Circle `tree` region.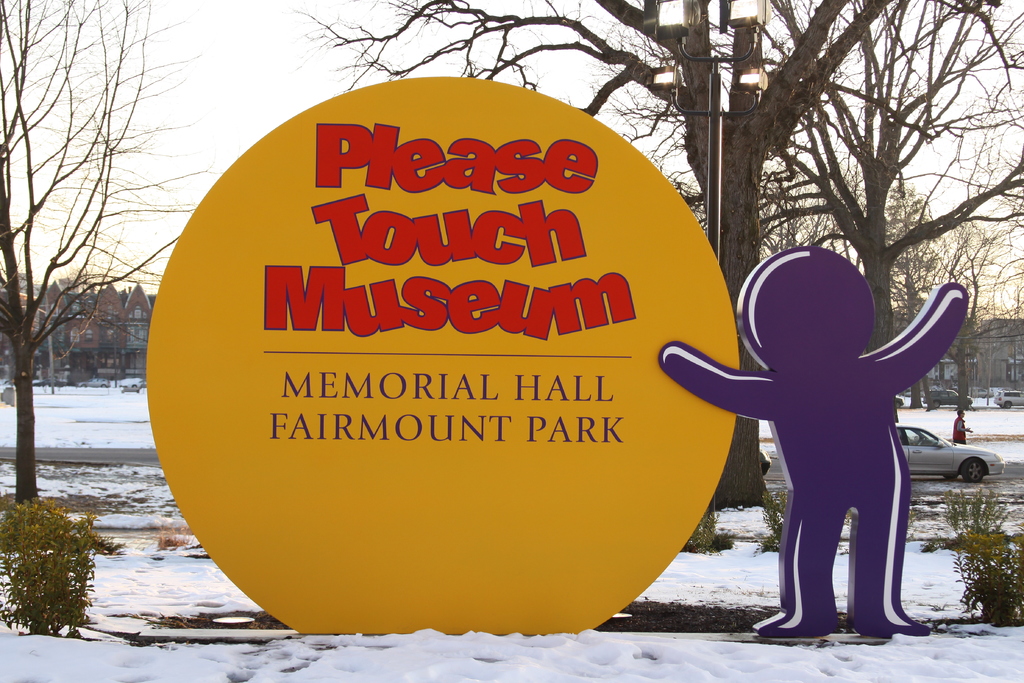
Region: {"x1": 607, "y1": 0, "x2": 1023, "y2": 407}.
